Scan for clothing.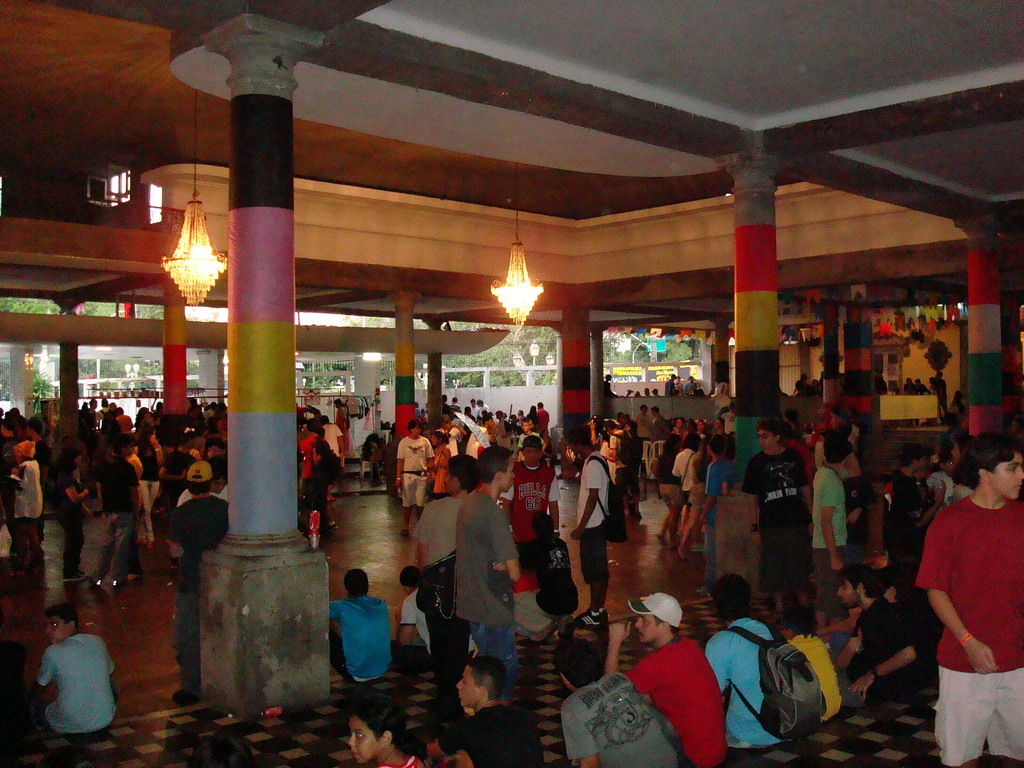
Scan result: 841/602/917/705.
